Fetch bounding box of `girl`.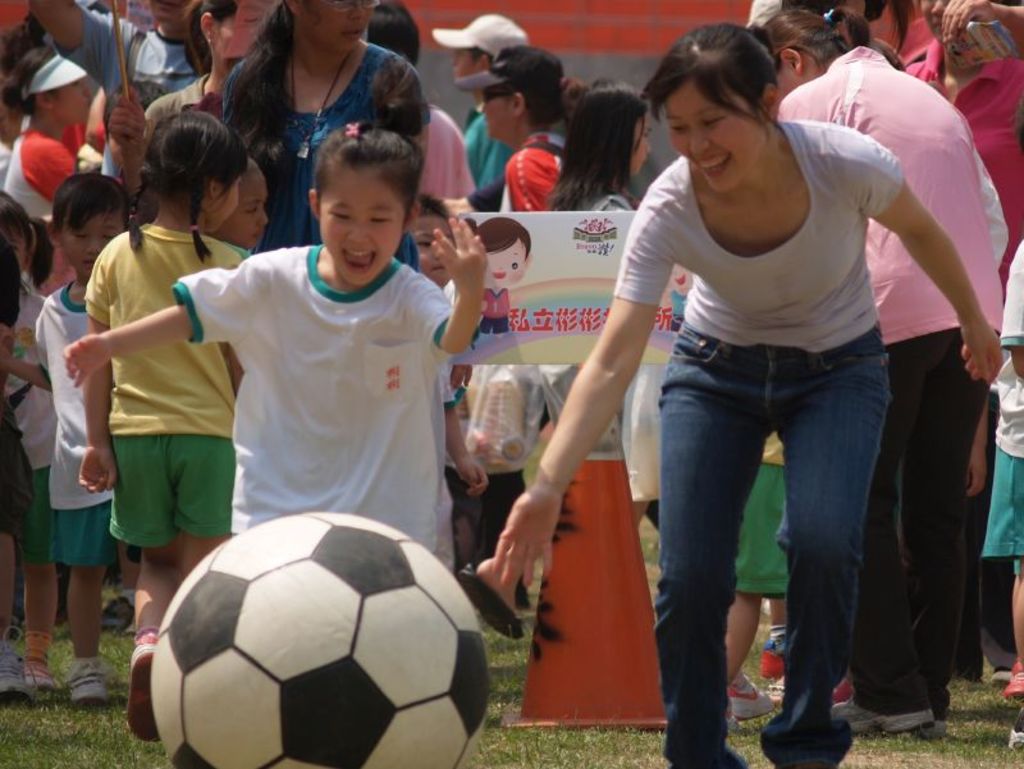
Bbox: [x1=536, y1=77, x2=654, y2=456].
